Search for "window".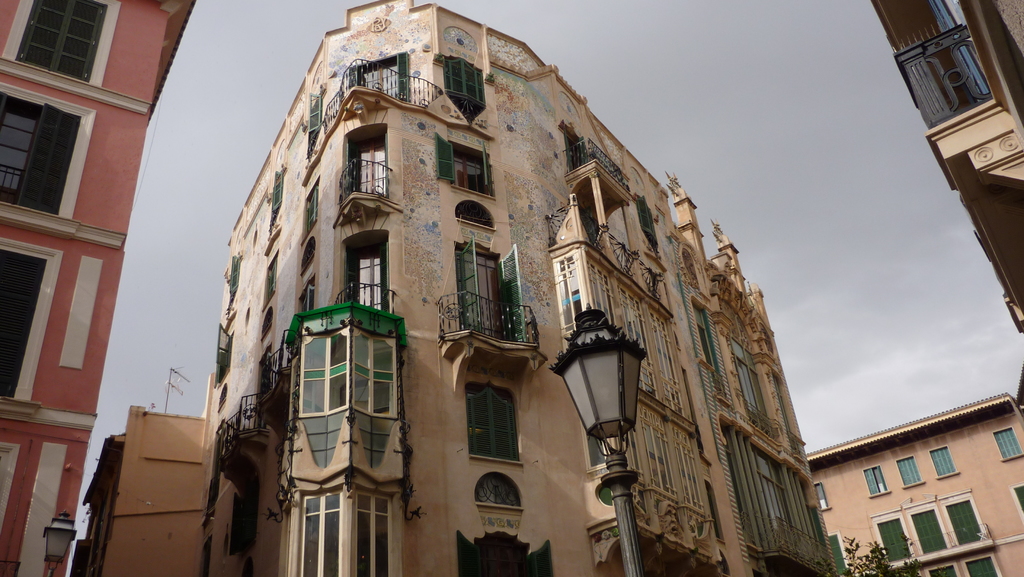
Found at crop(356, 491, 388, 576).
